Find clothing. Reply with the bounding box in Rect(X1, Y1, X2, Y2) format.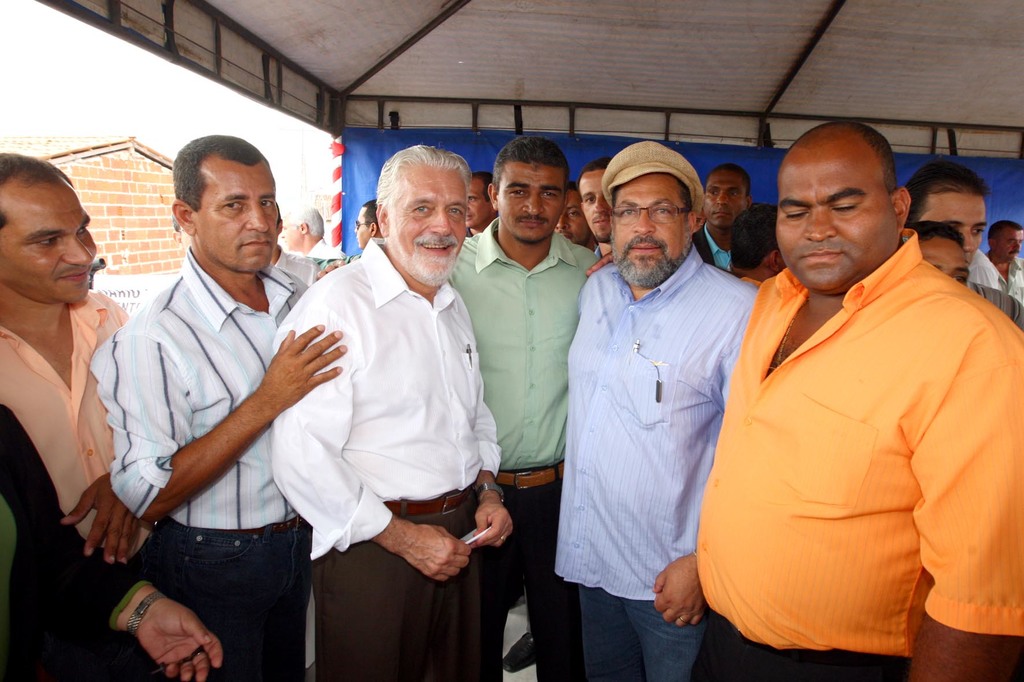
Rect(966, 282, 1023, 333).
